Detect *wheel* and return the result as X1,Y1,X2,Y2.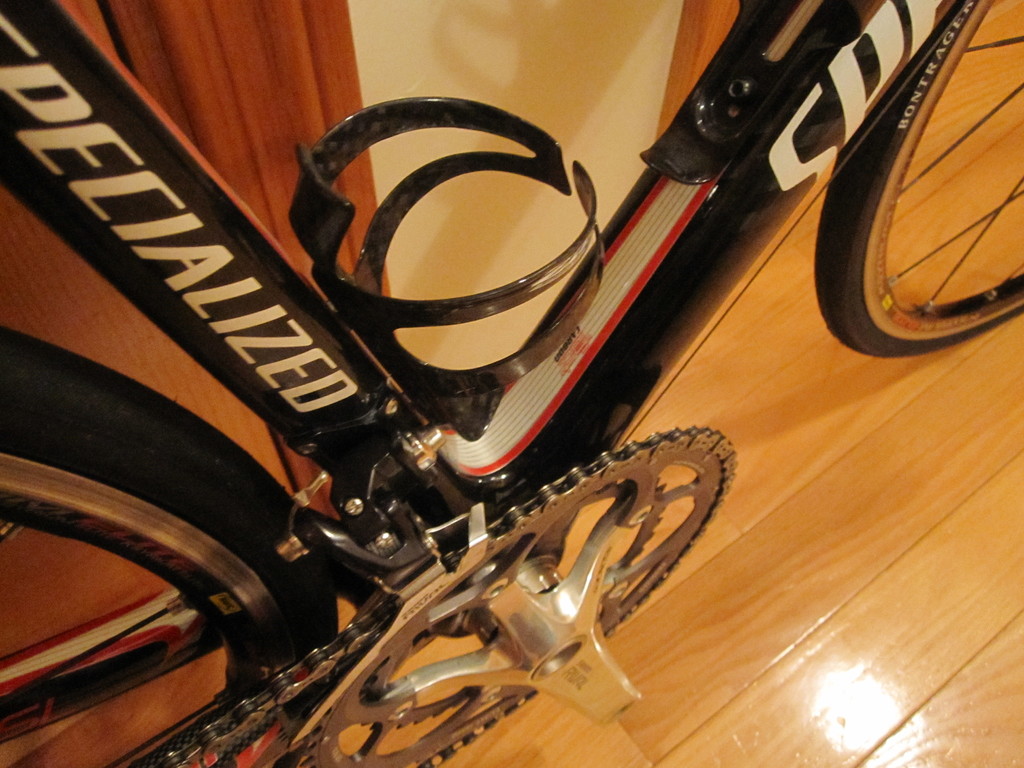
840,38,1017,346.
